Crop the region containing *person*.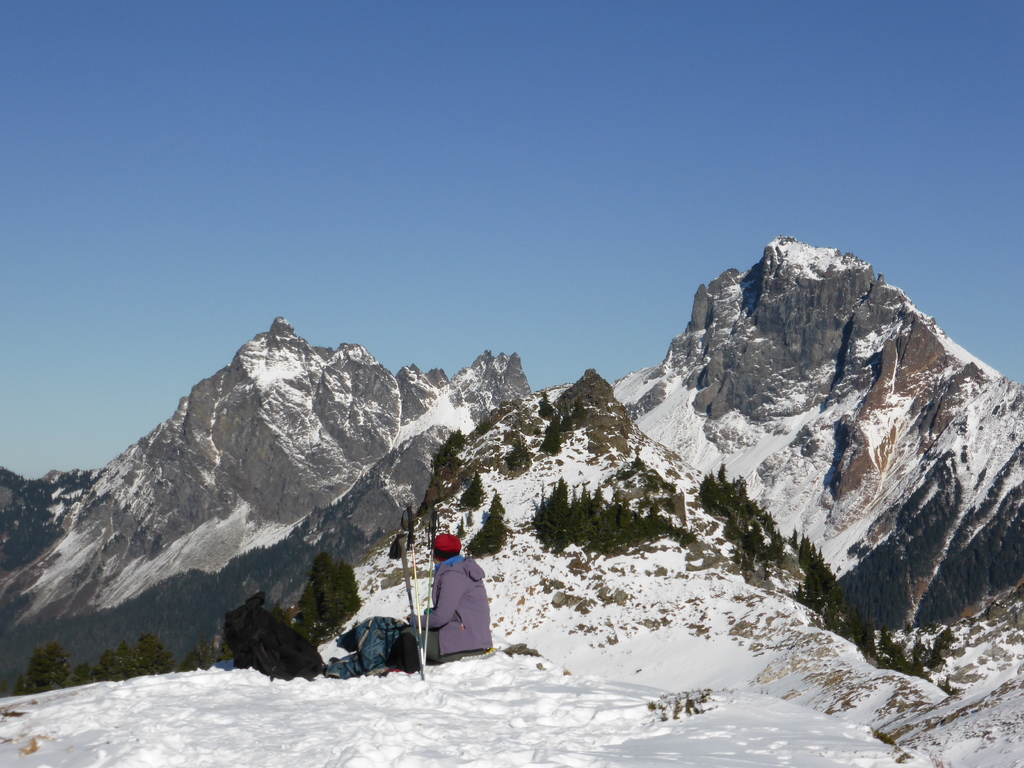
Crop region: box(419, 525, 486, 679).
